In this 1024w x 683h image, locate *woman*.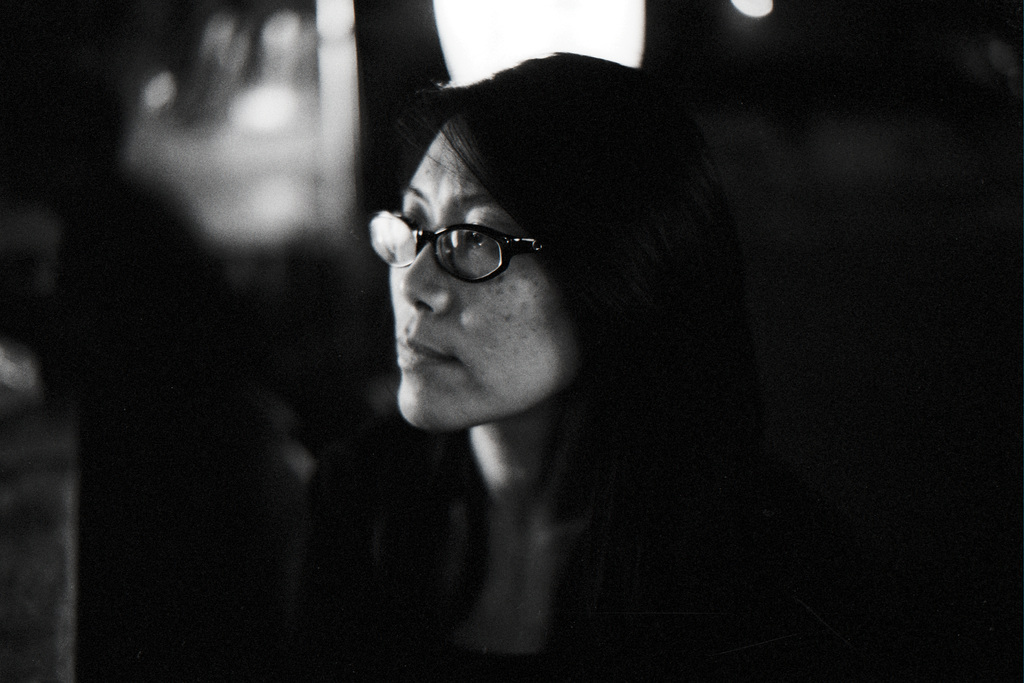
Bounding box: [x1=357, y1=36, x2=787, y2=682].
